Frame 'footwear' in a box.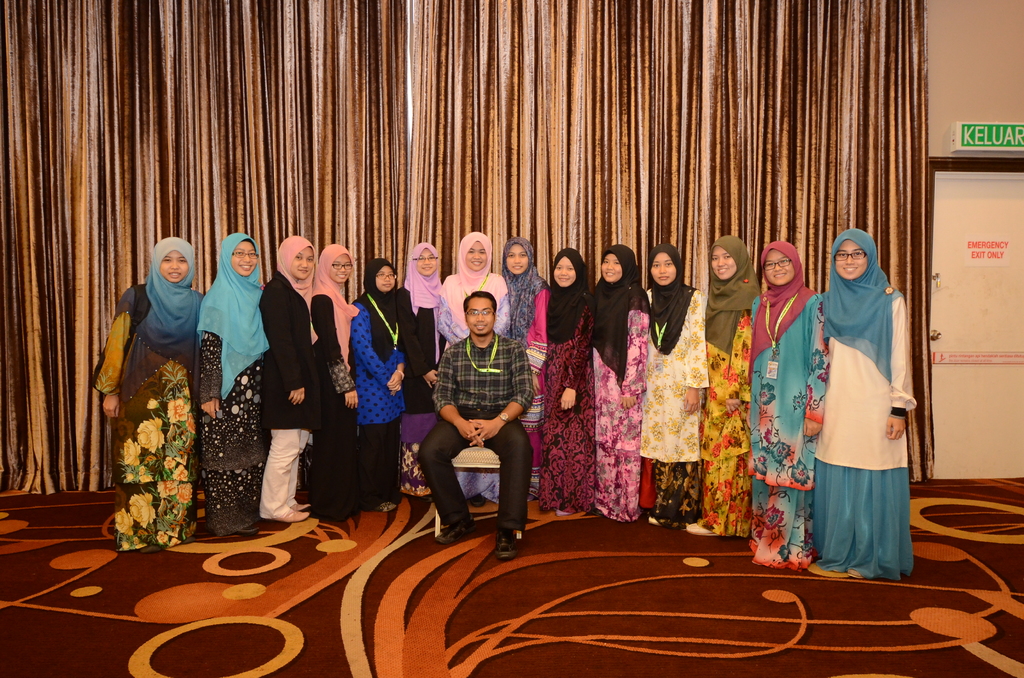
Rect(554, 506, 571, 516).
